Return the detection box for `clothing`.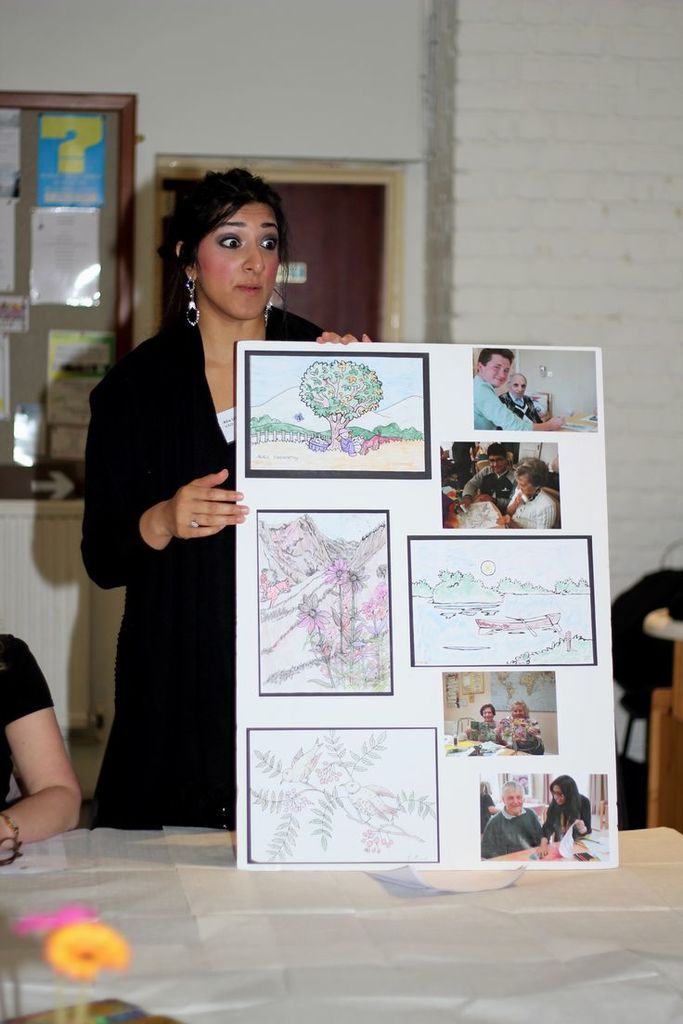
(474,717,490,746).
